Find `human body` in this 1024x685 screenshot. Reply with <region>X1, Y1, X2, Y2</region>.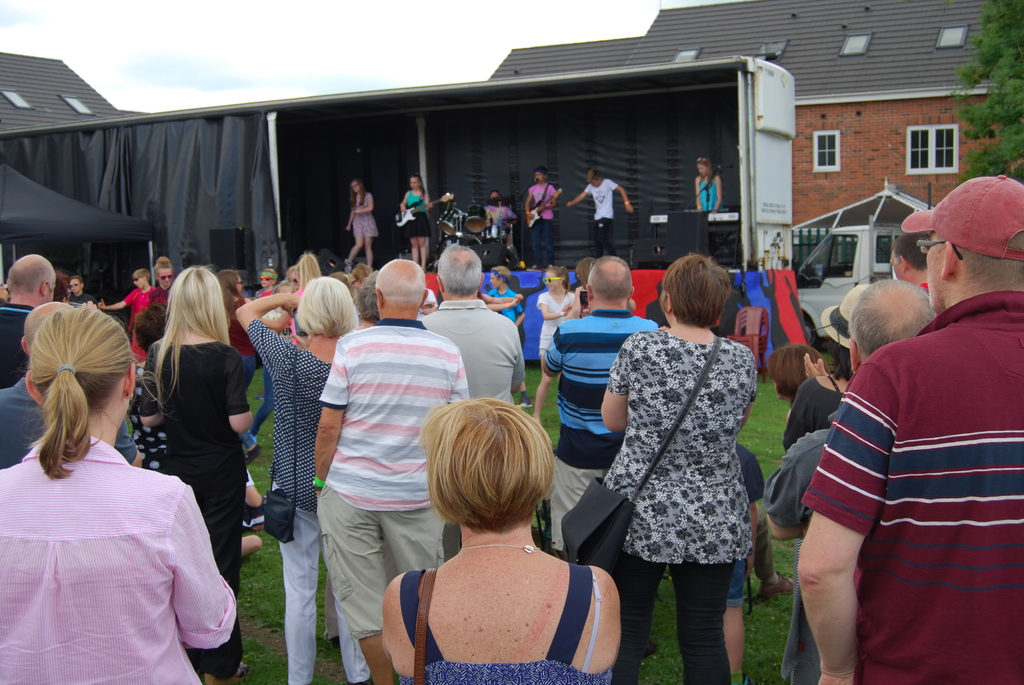
<region>314, 317, 475, 684</region>.
